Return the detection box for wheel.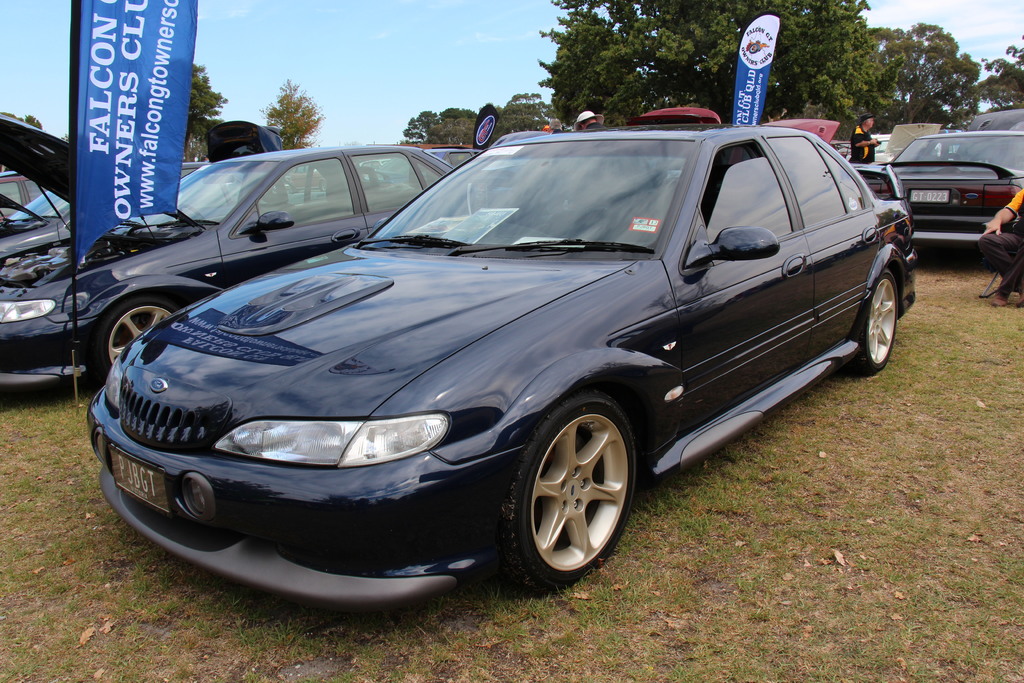
(left=86, top=298, right=181, bottom=383).
